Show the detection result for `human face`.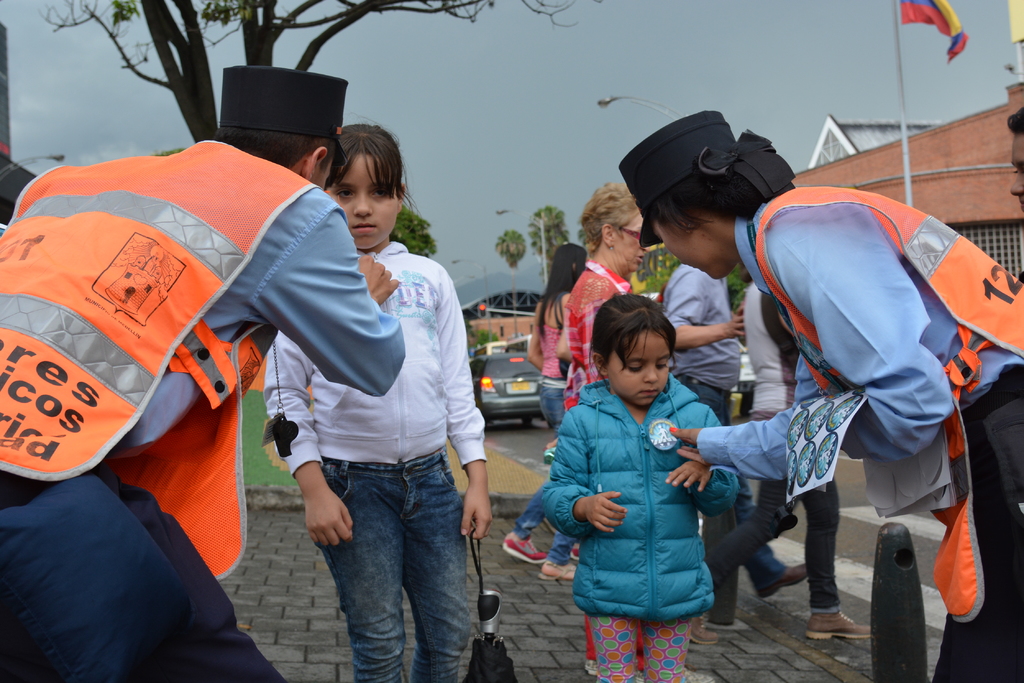
rect(323, 154, 403, 253).
